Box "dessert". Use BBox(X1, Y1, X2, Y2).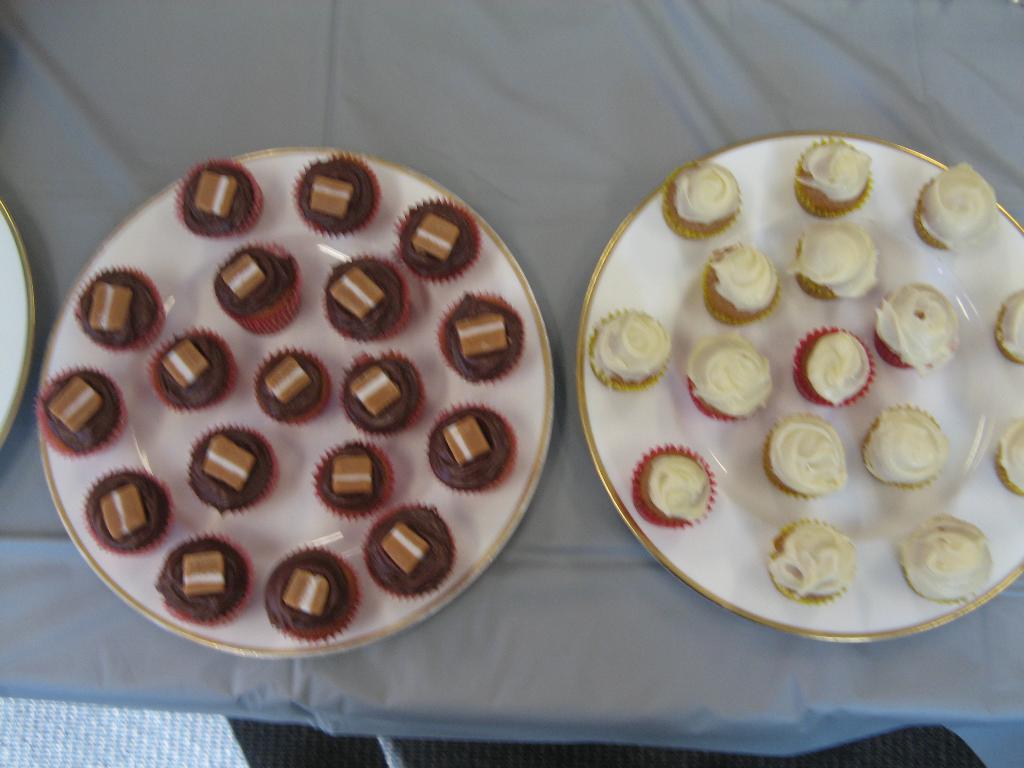
BBox(790, 220, 878, 302).
